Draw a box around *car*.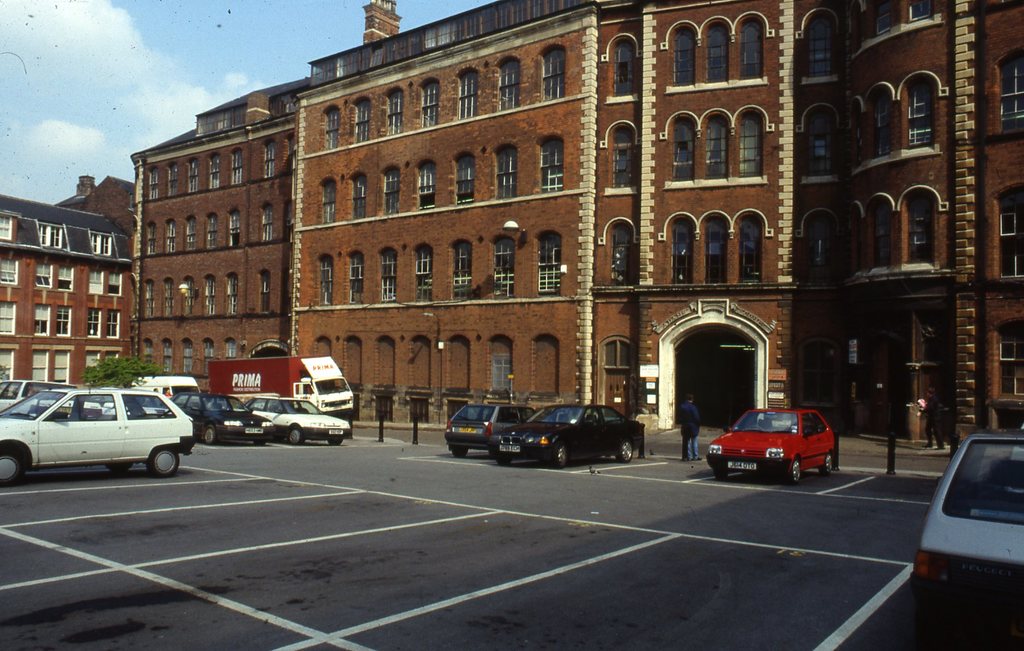
crop(177, 391, 261, 440).
